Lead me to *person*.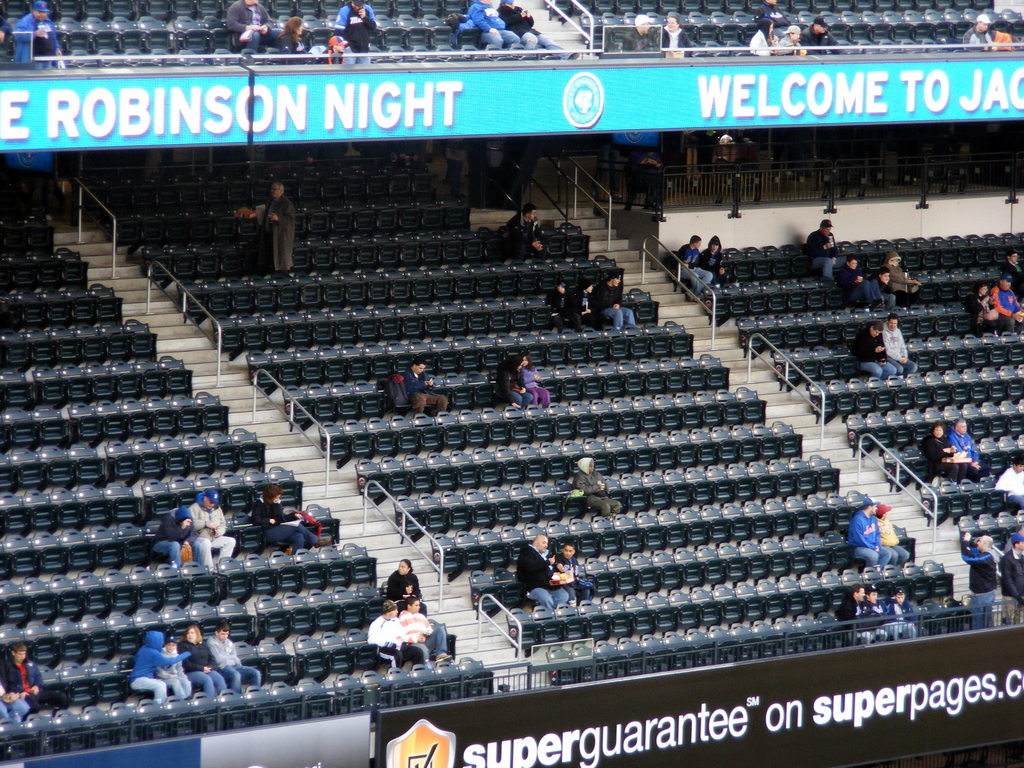
Lead to (363, 602, 429, 678).
